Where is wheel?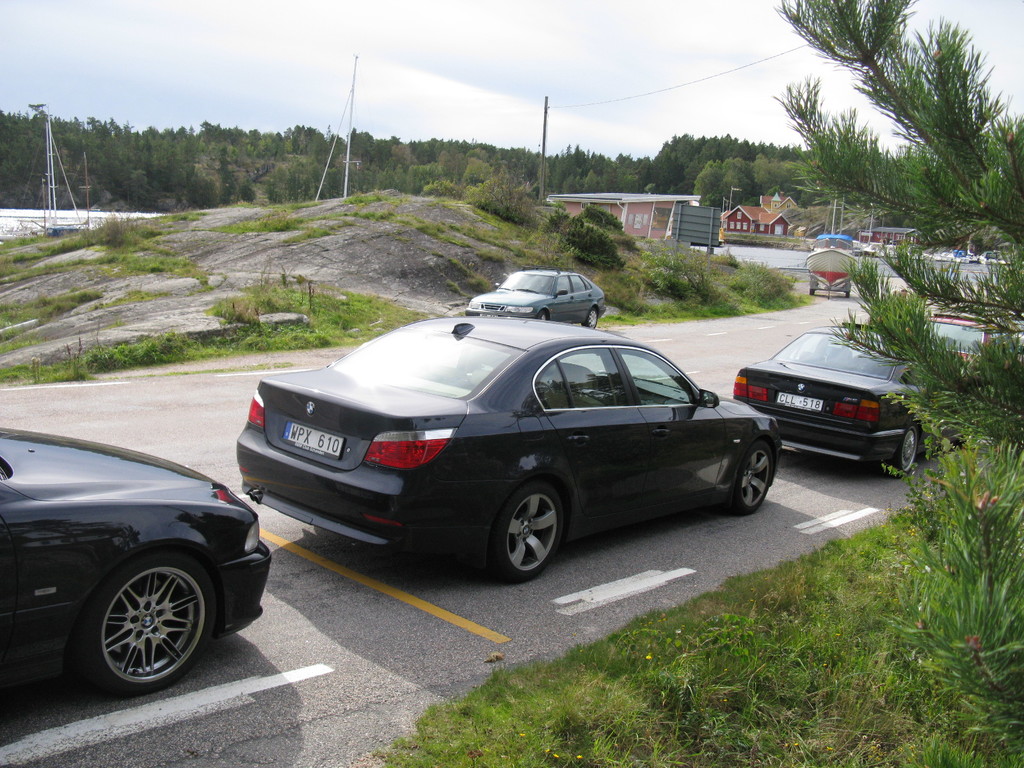
(593, 369, 608, 373).
